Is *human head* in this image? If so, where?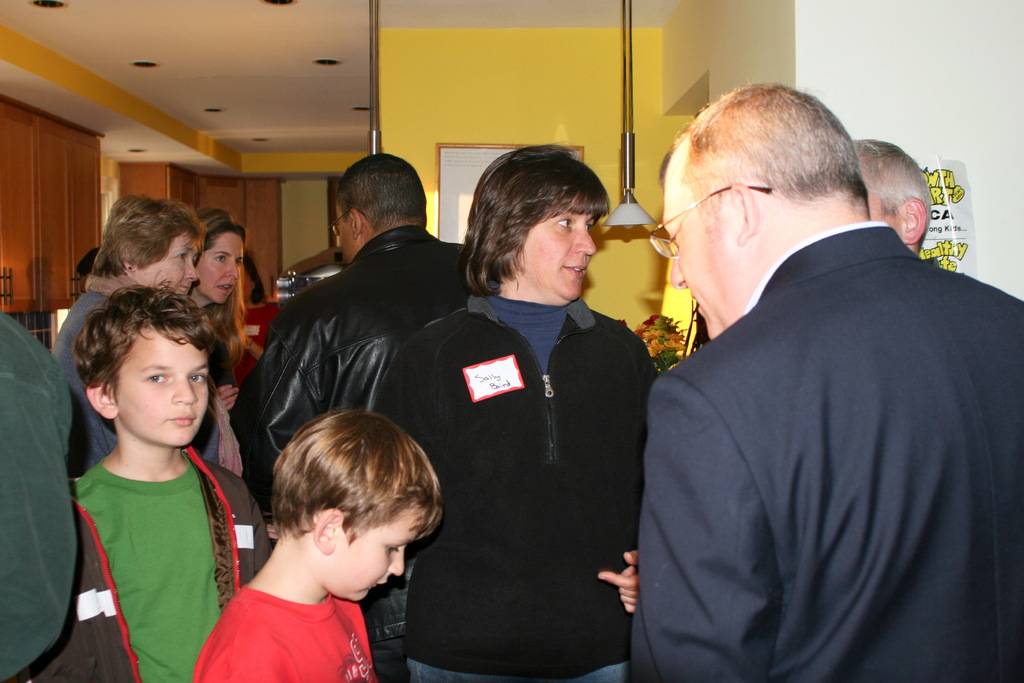
Yes, at <bbox>335, 155, 428, 265</bbox>.
